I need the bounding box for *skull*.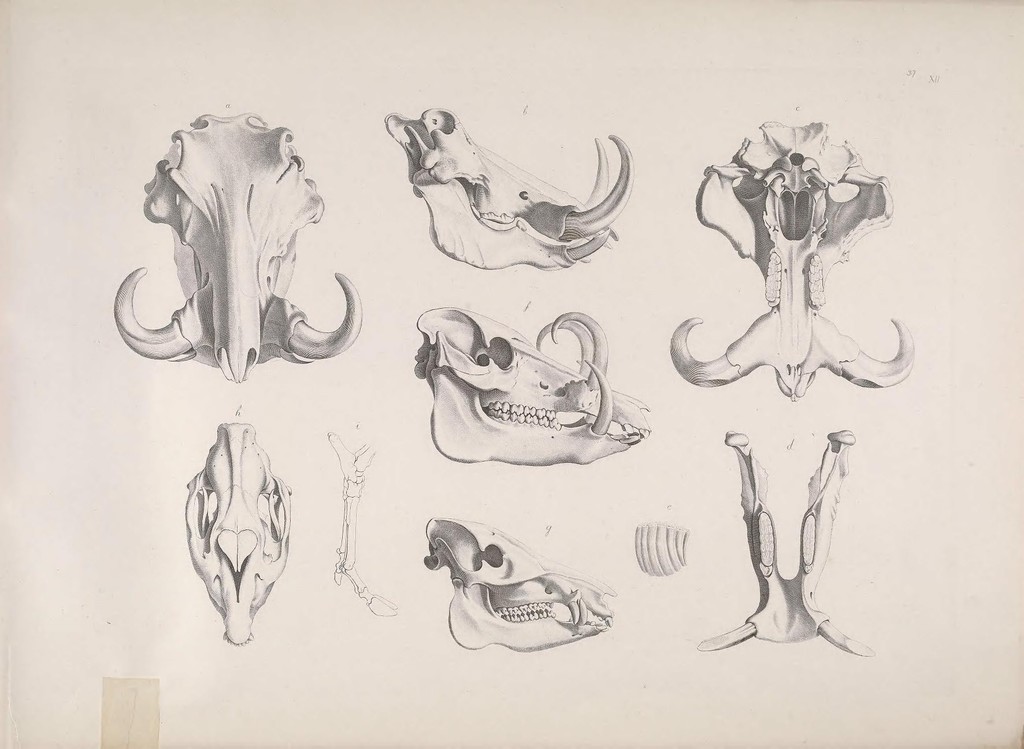
Here it is: 383,109,633,269.
